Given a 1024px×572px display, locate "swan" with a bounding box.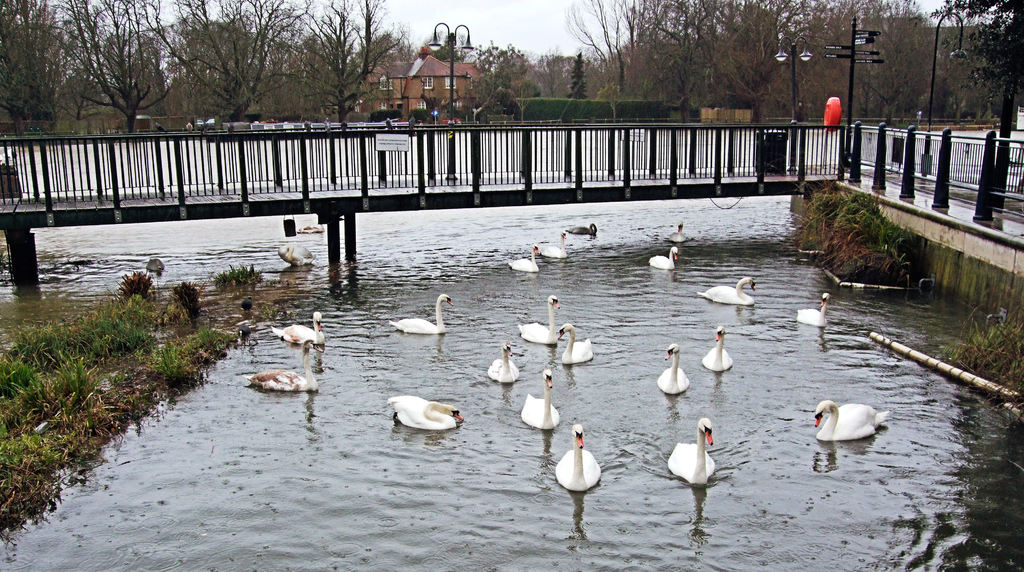
Located: crop(794, 290, 833, 328).
